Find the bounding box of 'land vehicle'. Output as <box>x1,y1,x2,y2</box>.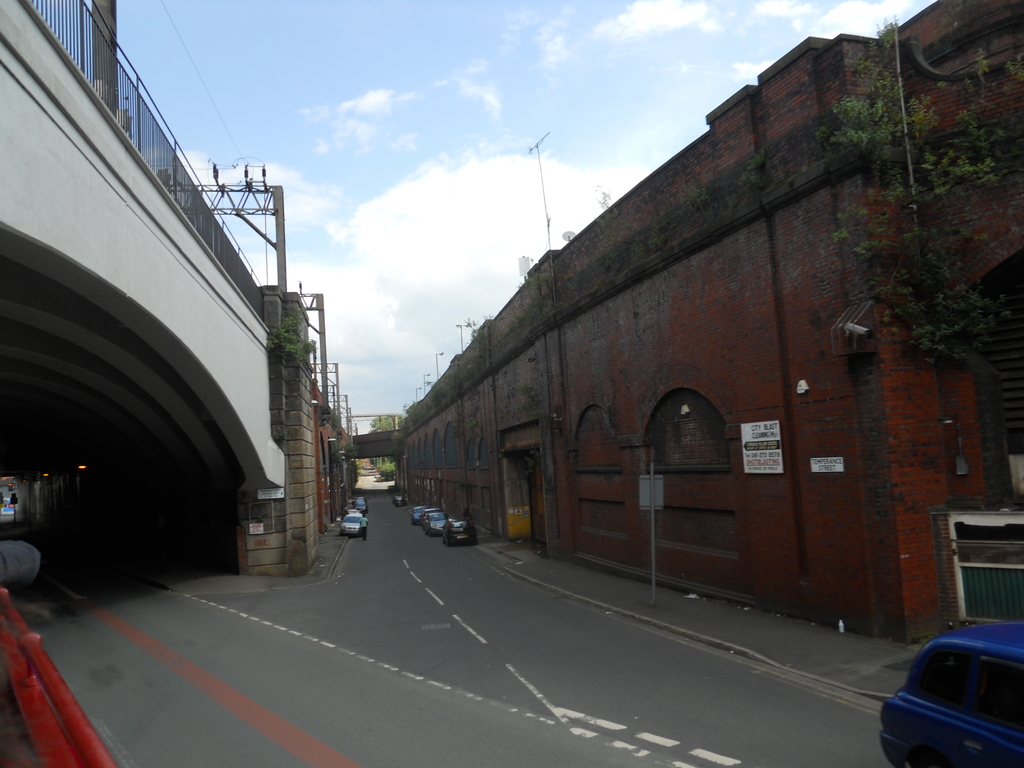
<box>408,504,431,525</box>.
